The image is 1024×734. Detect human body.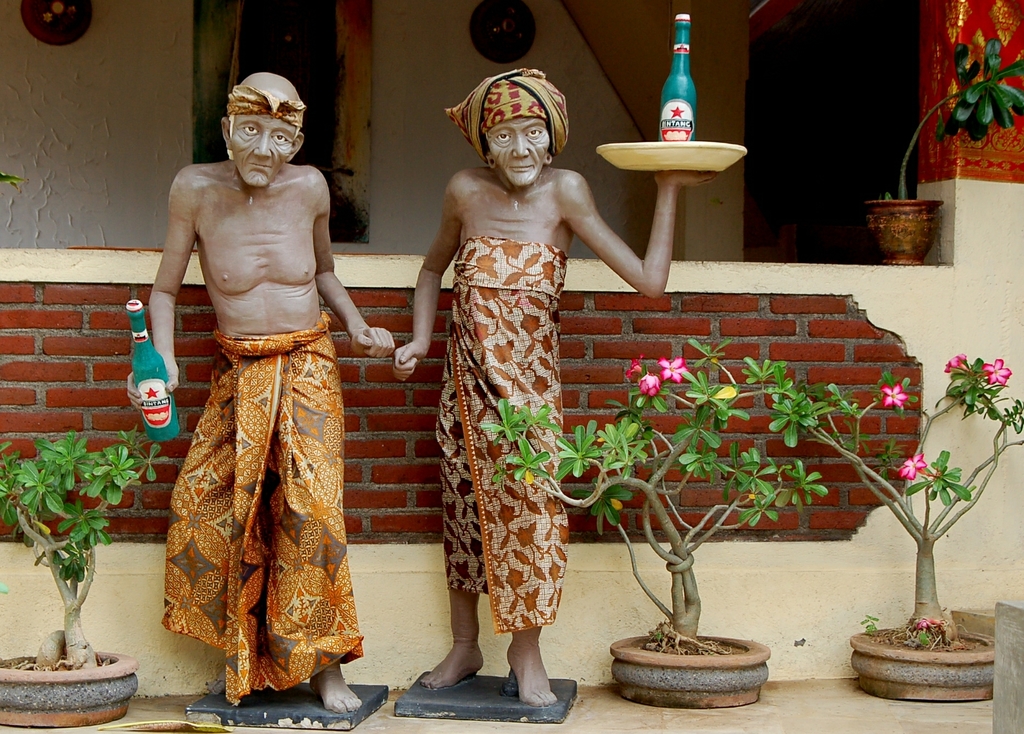
Detection: pyautogui.locateOnScreen(153, 68, 357, 728).
